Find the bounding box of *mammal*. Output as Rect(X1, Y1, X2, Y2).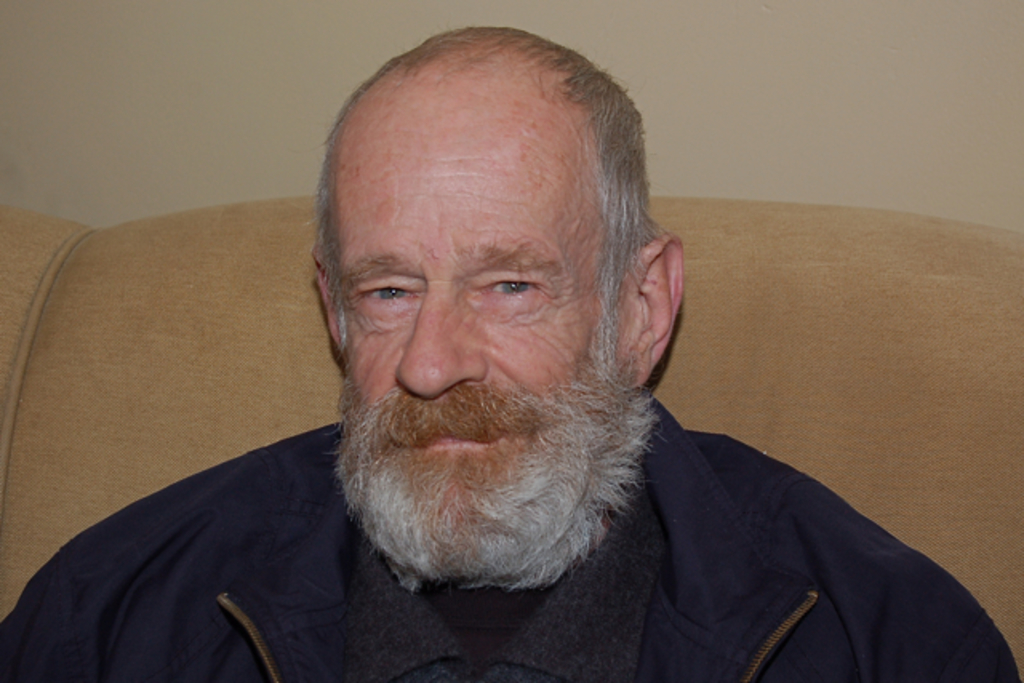
Rect(0, 22, 1016, 681).
